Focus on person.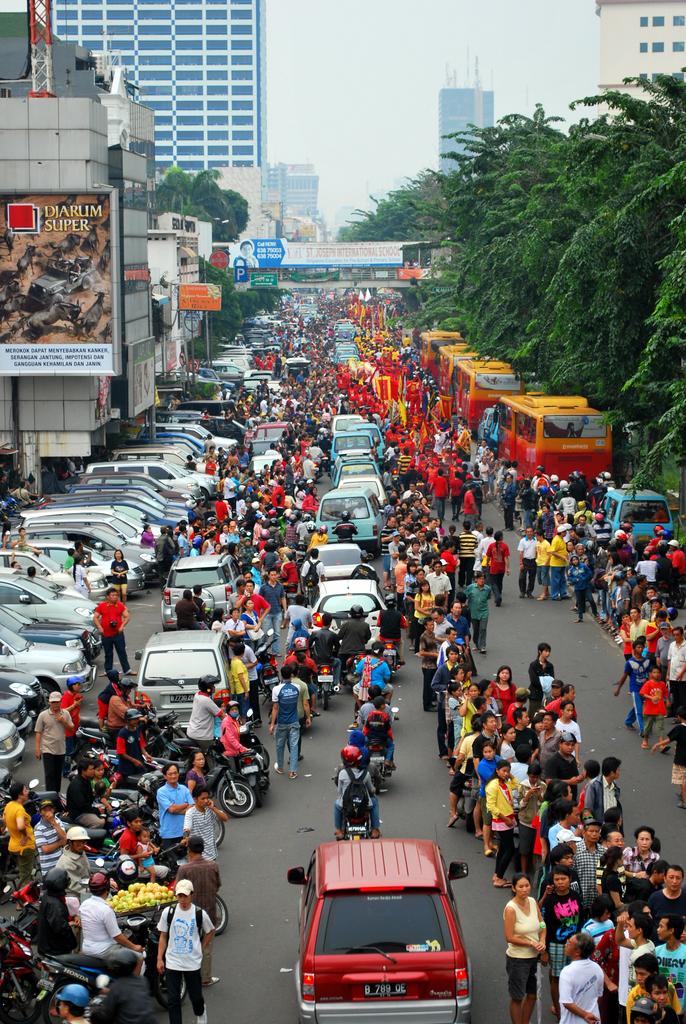
Focused at 480/530/513/606.
